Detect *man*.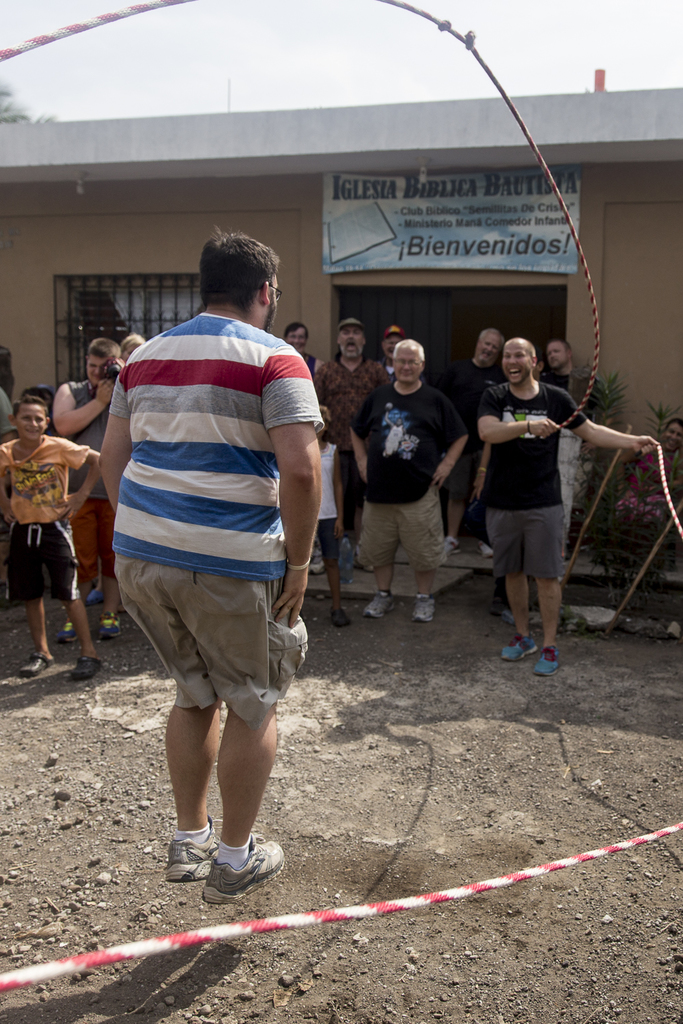
Detected at [489, 336, 655, 659].
